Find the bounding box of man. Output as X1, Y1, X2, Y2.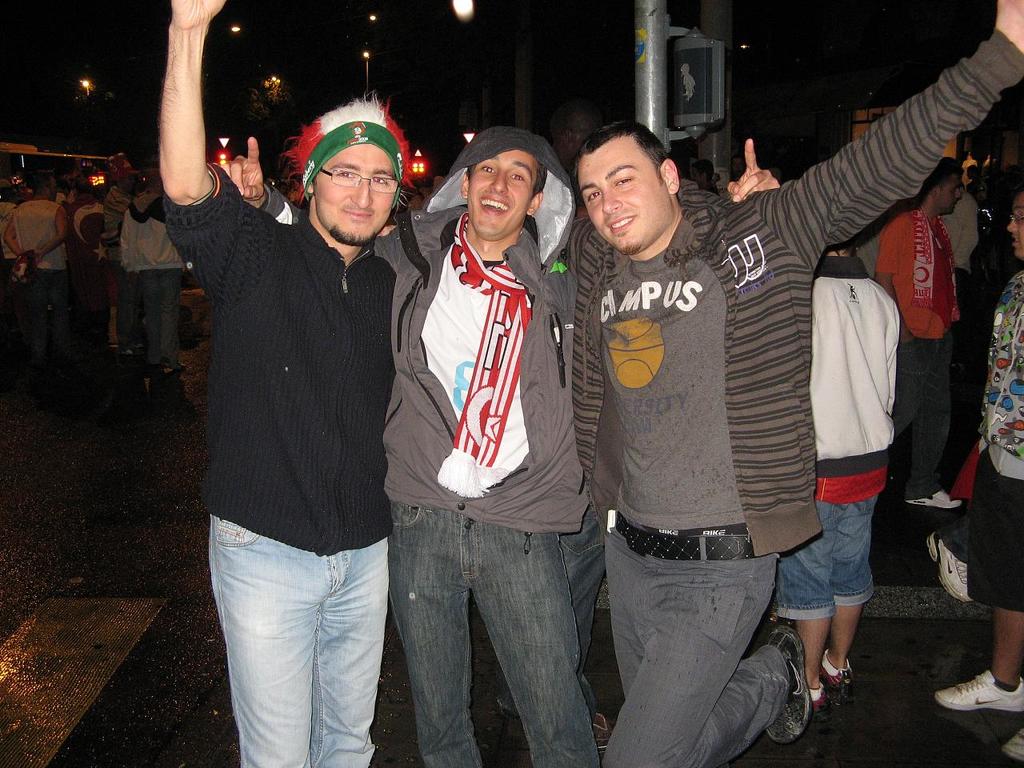
806, 237, 894, 716.
